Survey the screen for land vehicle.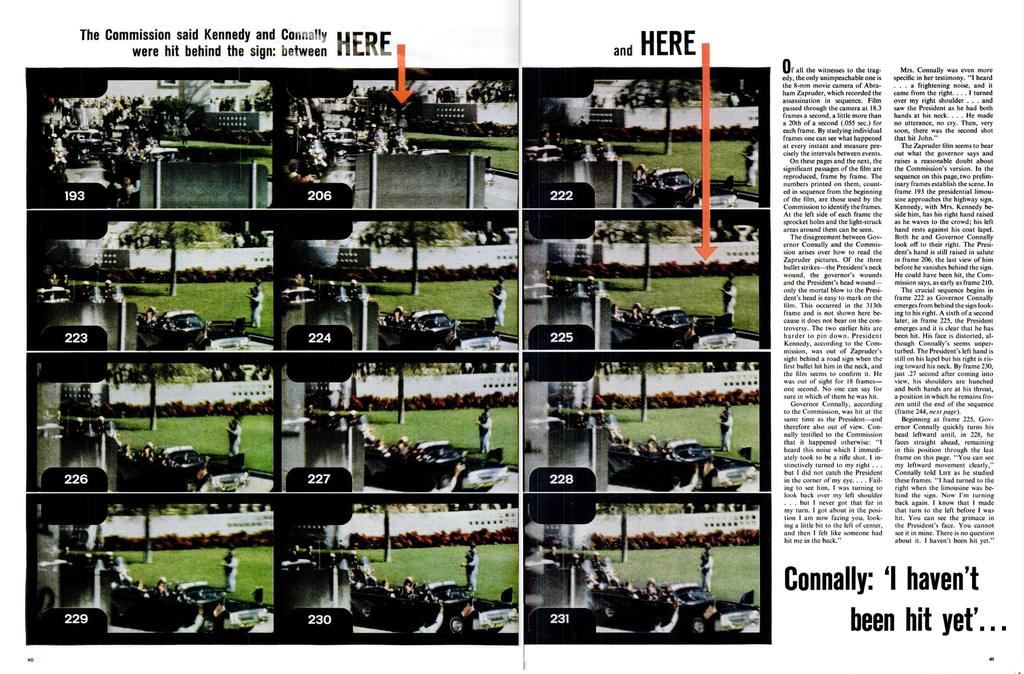
Survey found: region(63, 124, 119, 154).
